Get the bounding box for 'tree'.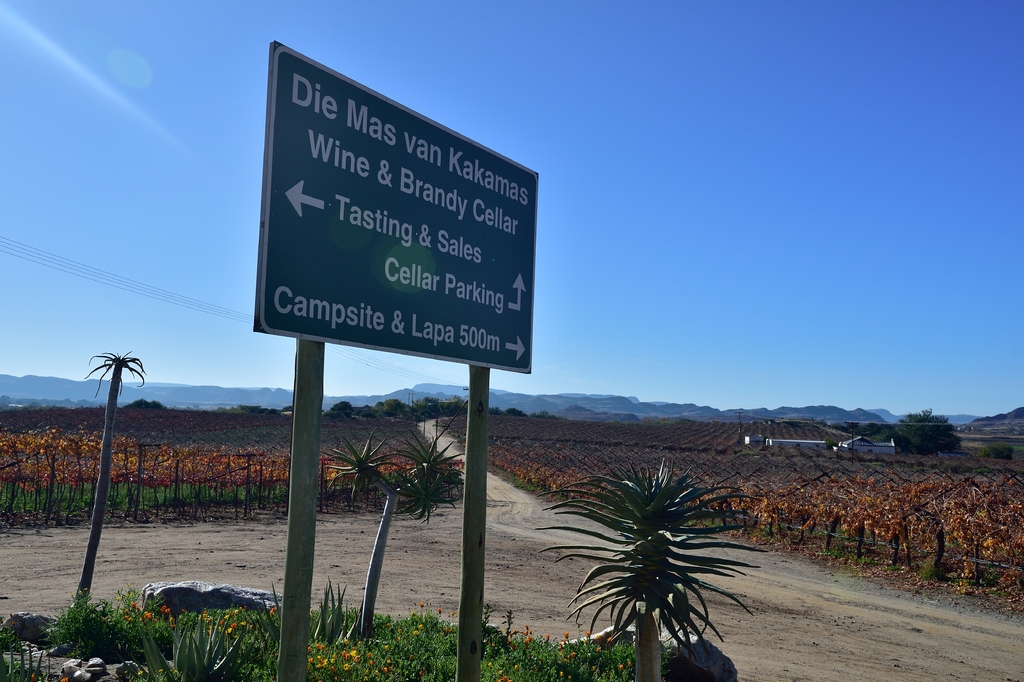
region(977, 435, 1016, 462).
